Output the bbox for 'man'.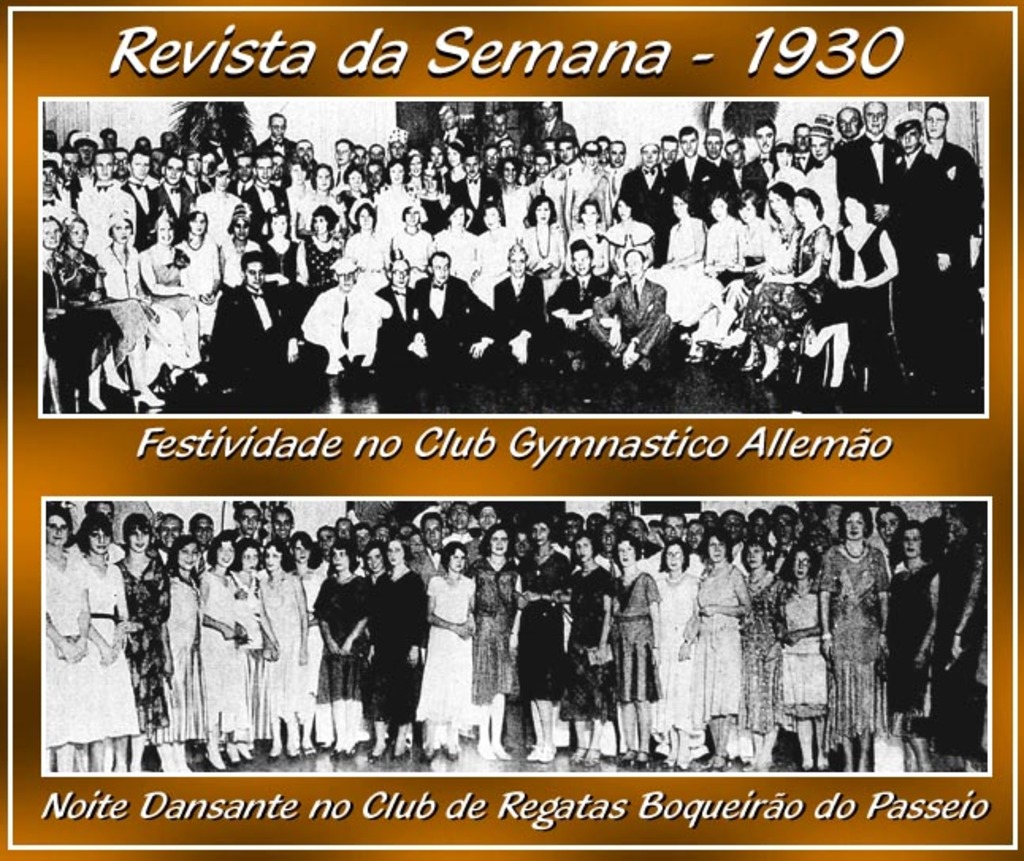
550:511:601:558.
